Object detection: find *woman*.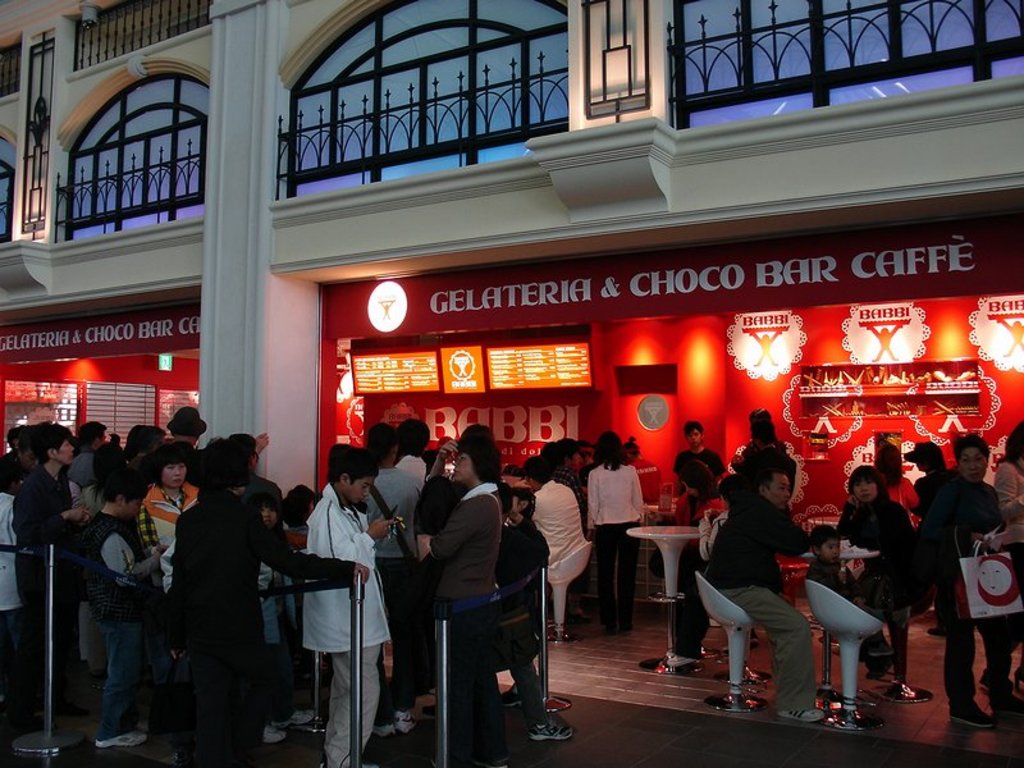
bbox=[134, 442, 205, 564].
